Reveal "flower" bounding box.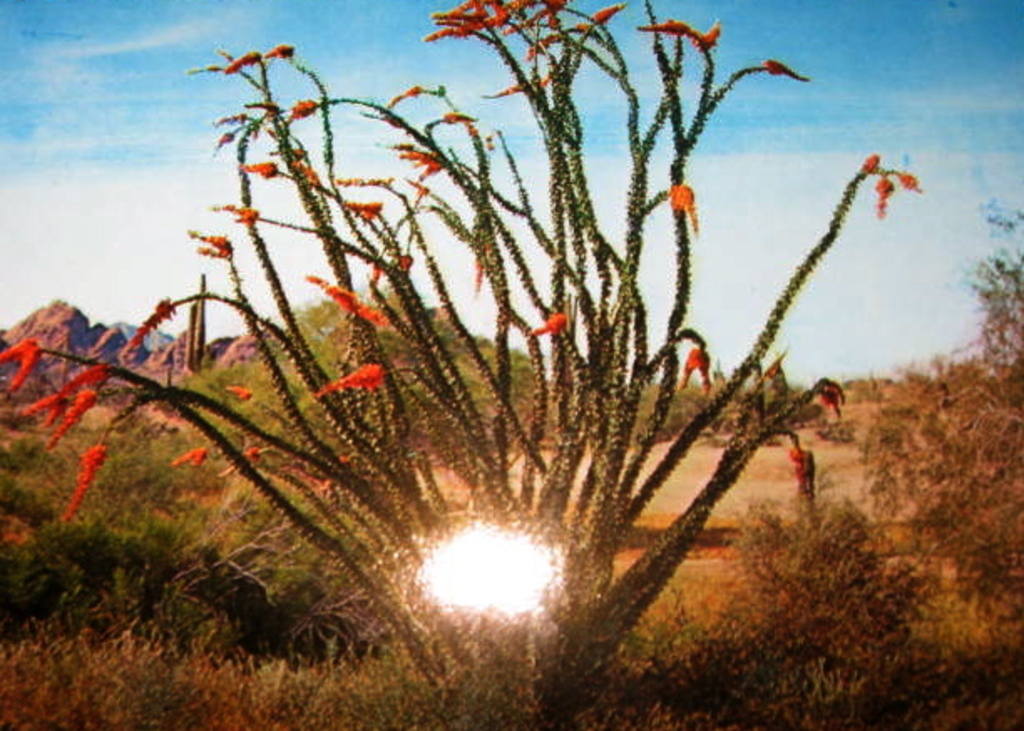
Revealed: 264:42:294:70.
